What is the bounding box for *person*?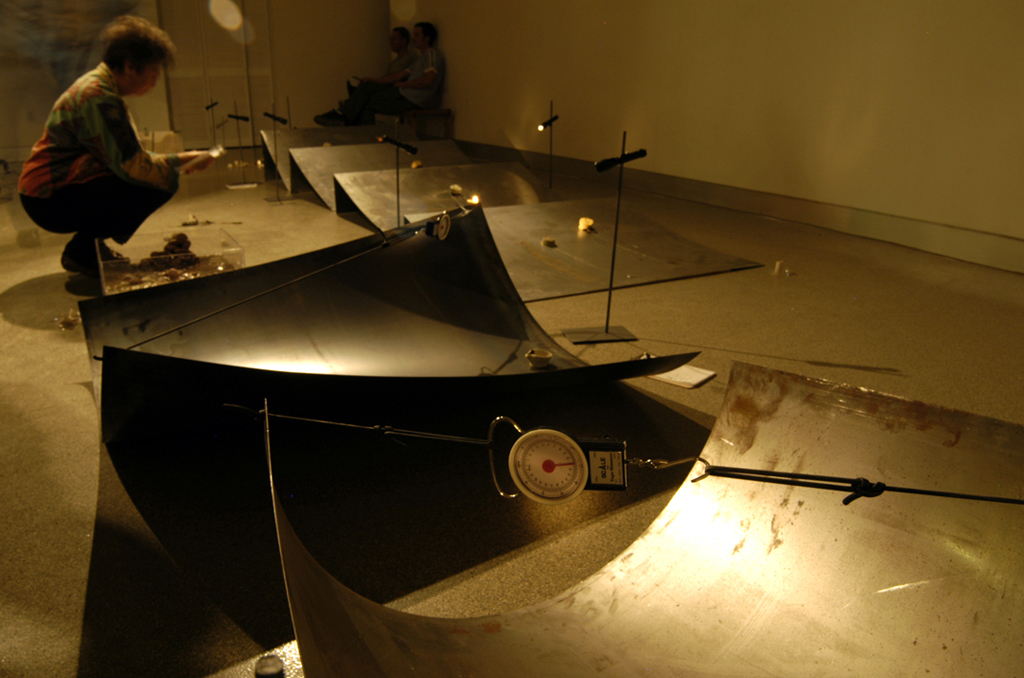
region(309, 24, 410, 125).
